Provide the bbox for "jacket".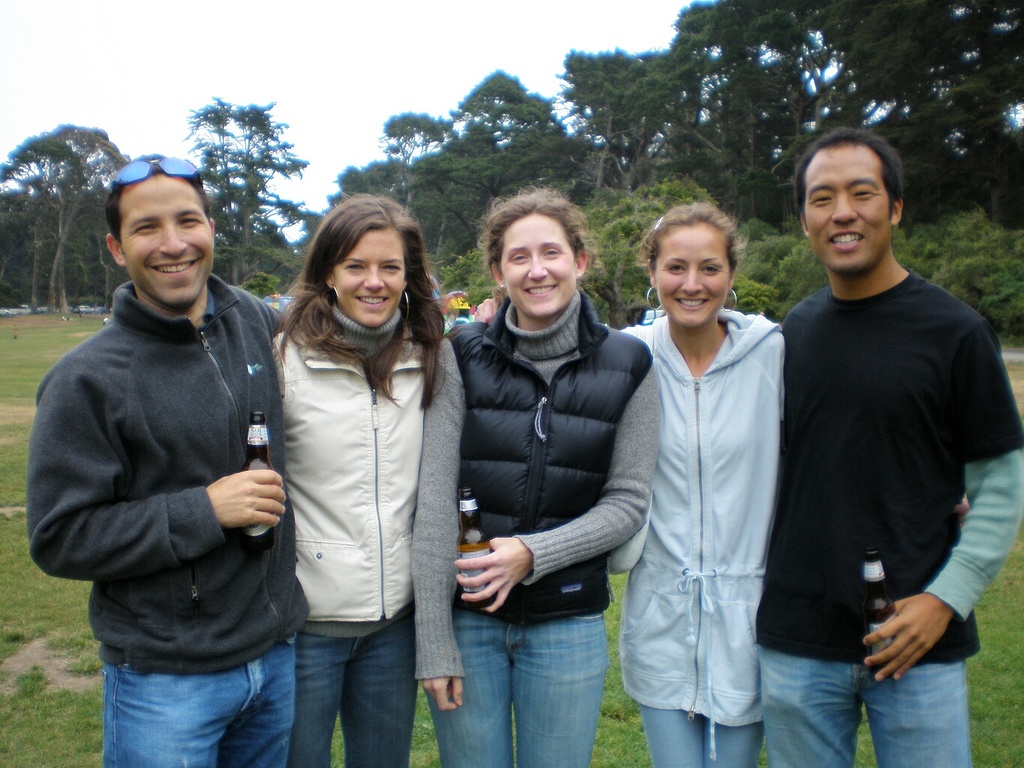
locate(443, 194, 655, 637).
